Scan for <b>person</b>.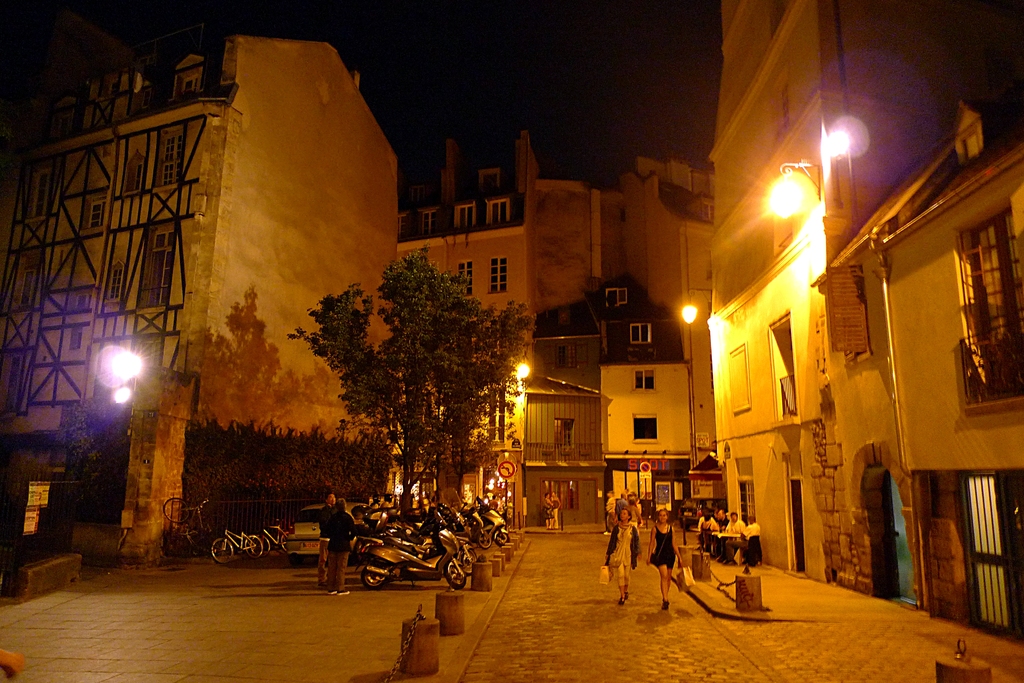
Scan result: 607/508/639/604.
